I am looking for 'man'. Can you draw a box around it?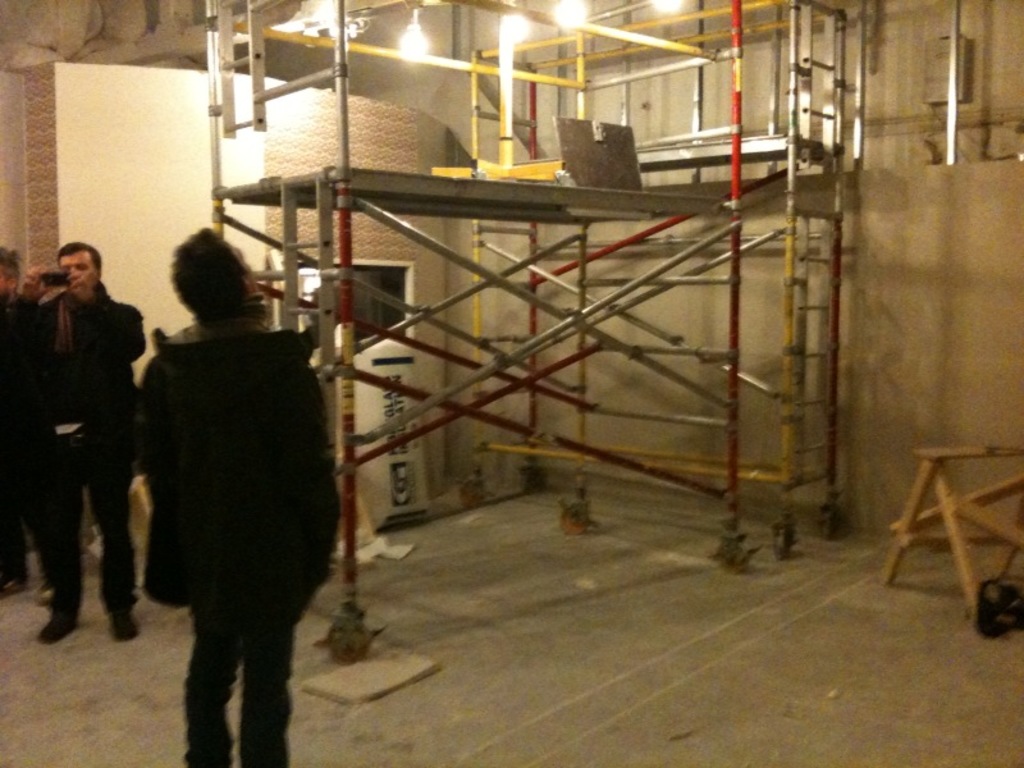
Sure, the bounding box is bbox(119, 214, 344, 767).
